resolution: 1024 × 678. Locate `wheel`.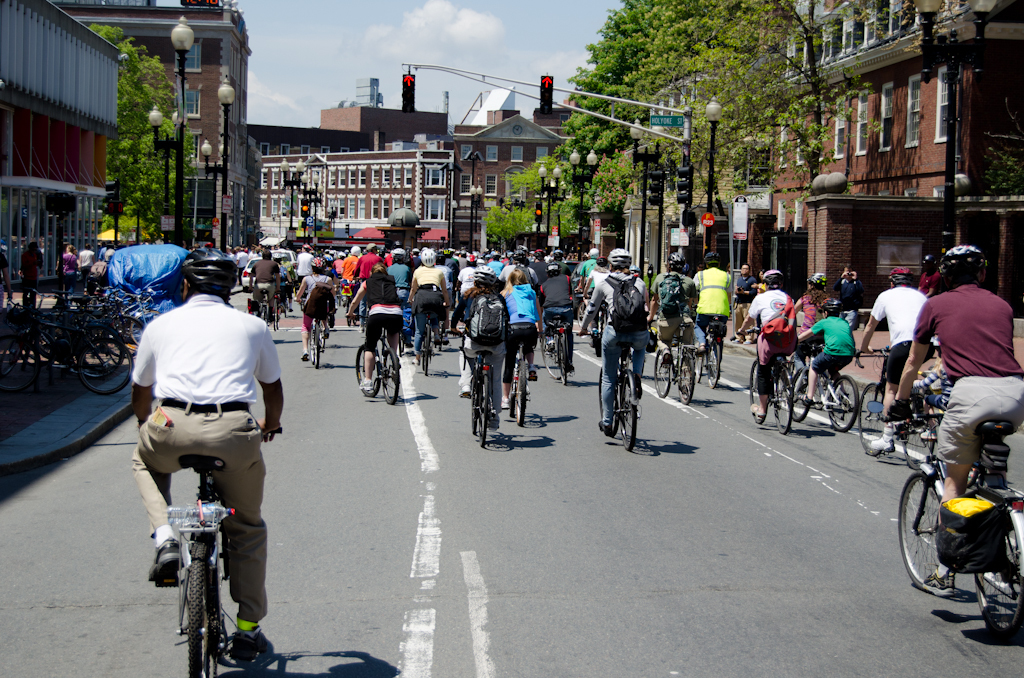
pyautogui.locateOnScreen(73, 329, 131, 398).
